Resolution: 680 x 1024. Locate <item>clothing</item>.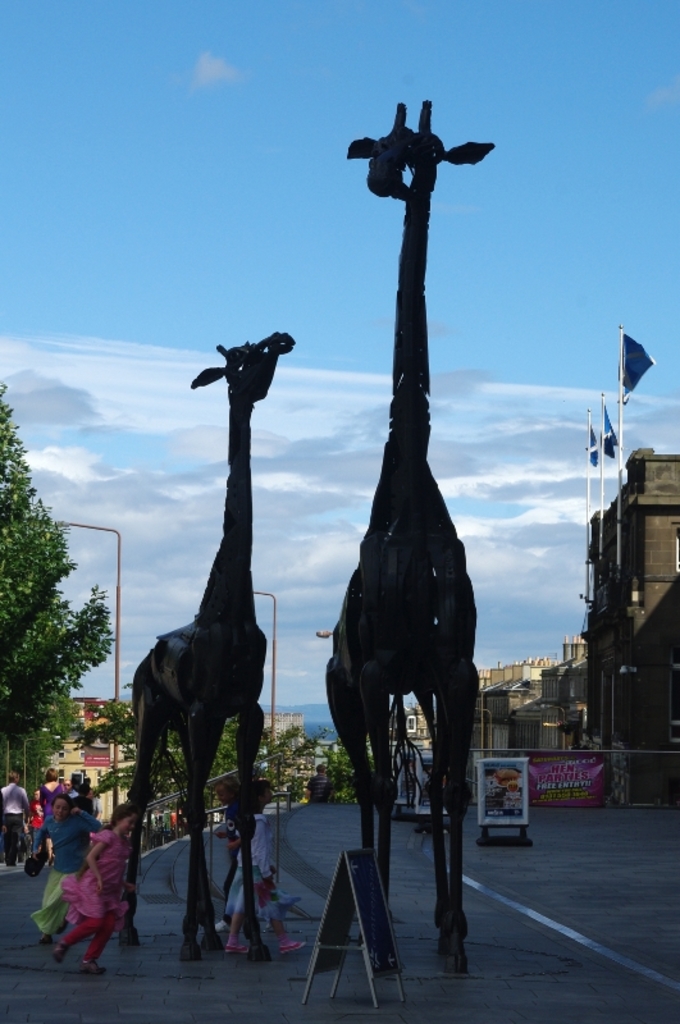
pyautogui.locateOnScreen(311, 773, 334, 799).
